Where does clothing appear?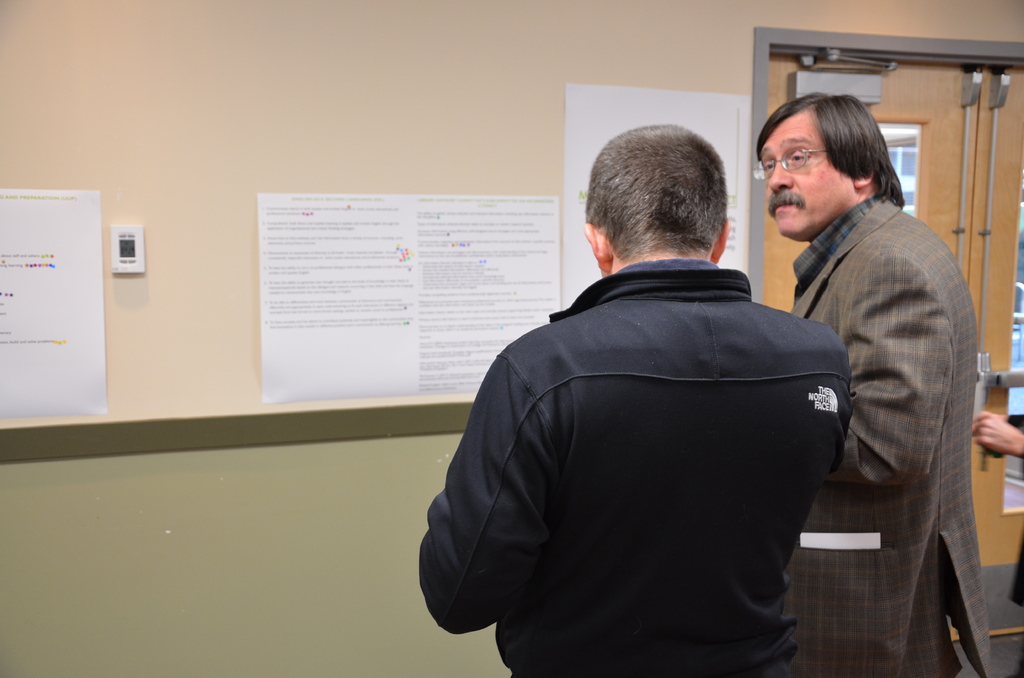
Appears at [1009, 525, 1023, 608].
